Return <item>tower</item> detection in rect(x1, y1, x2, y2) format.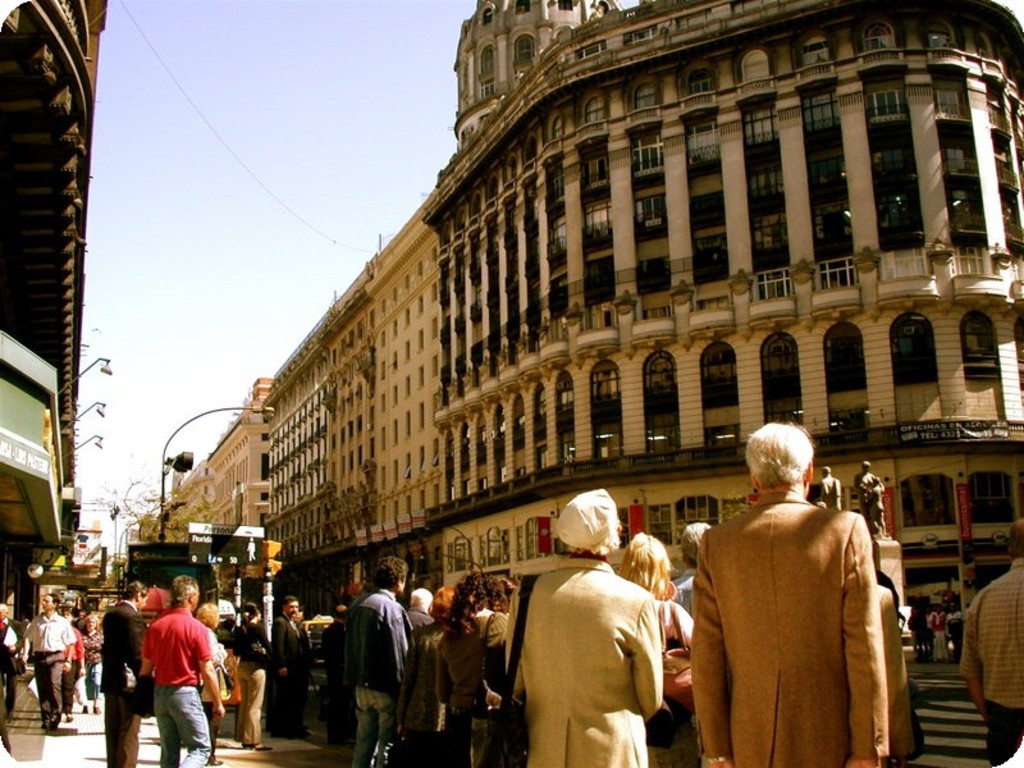
rect(0, 0, 108, 586).
